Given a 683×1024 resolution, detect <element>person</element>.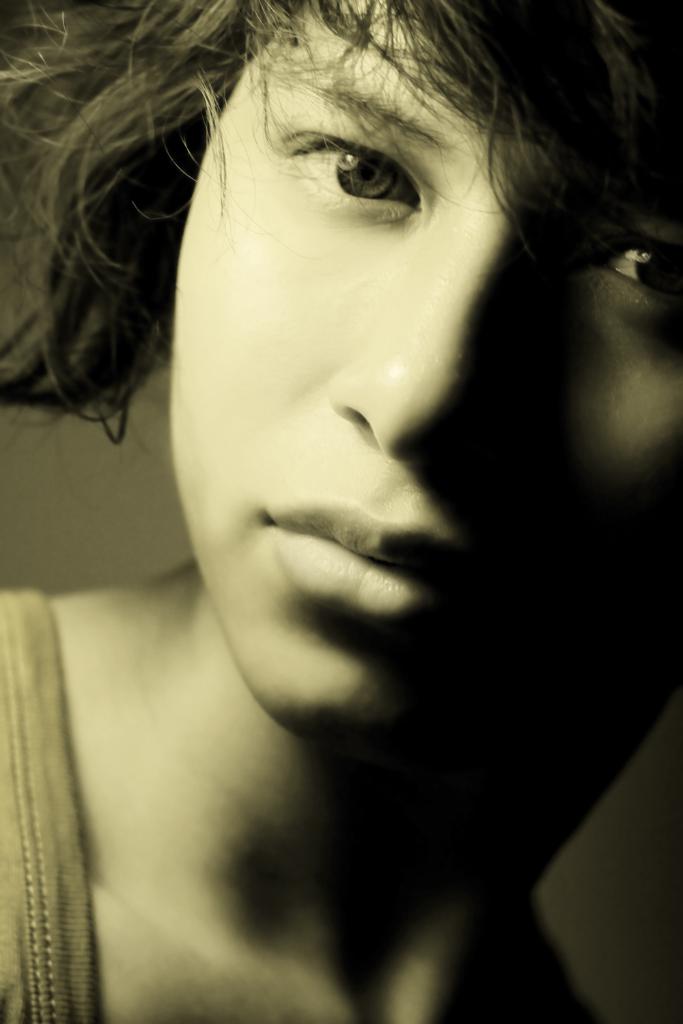
18 0 682 1023.
